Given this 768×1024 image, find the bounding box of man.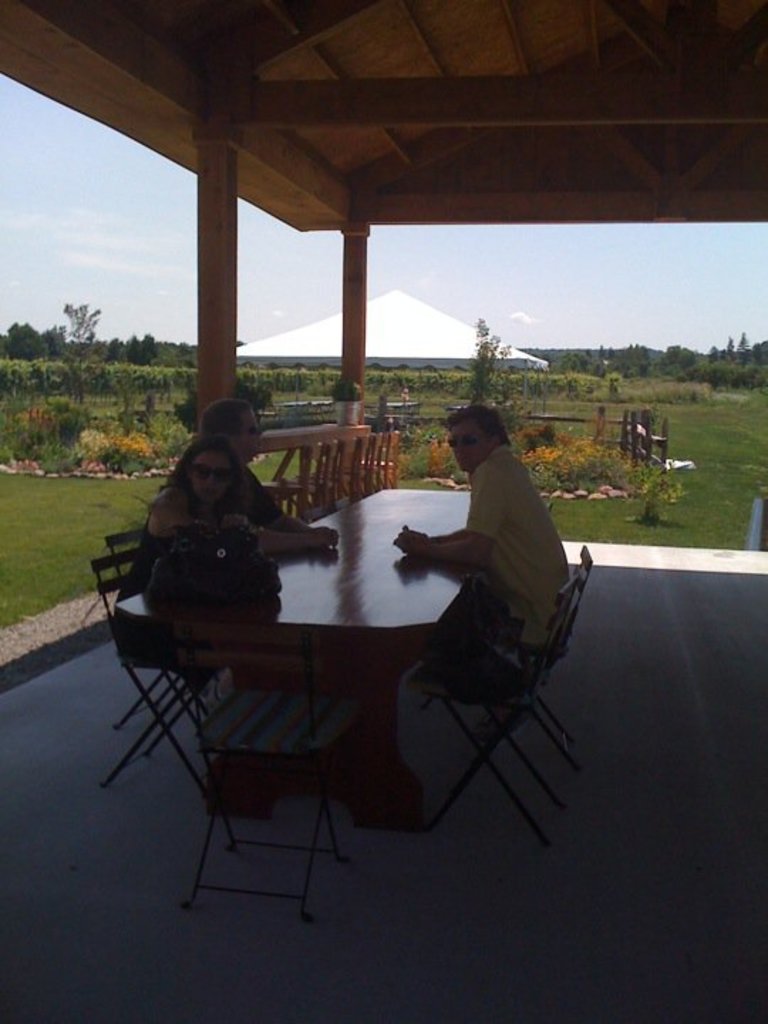
x1=388 y1=395 x2=585 y2=693.
